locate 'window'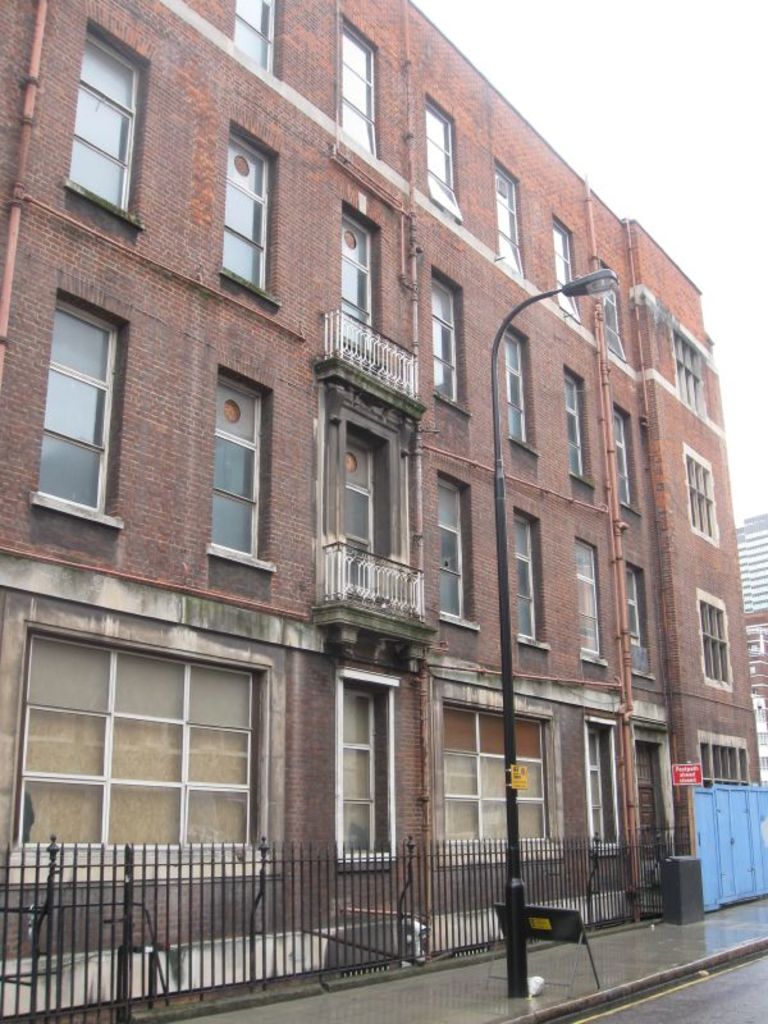
{"left": 232, "top": 0, "right": 274, "bottom": 69}
